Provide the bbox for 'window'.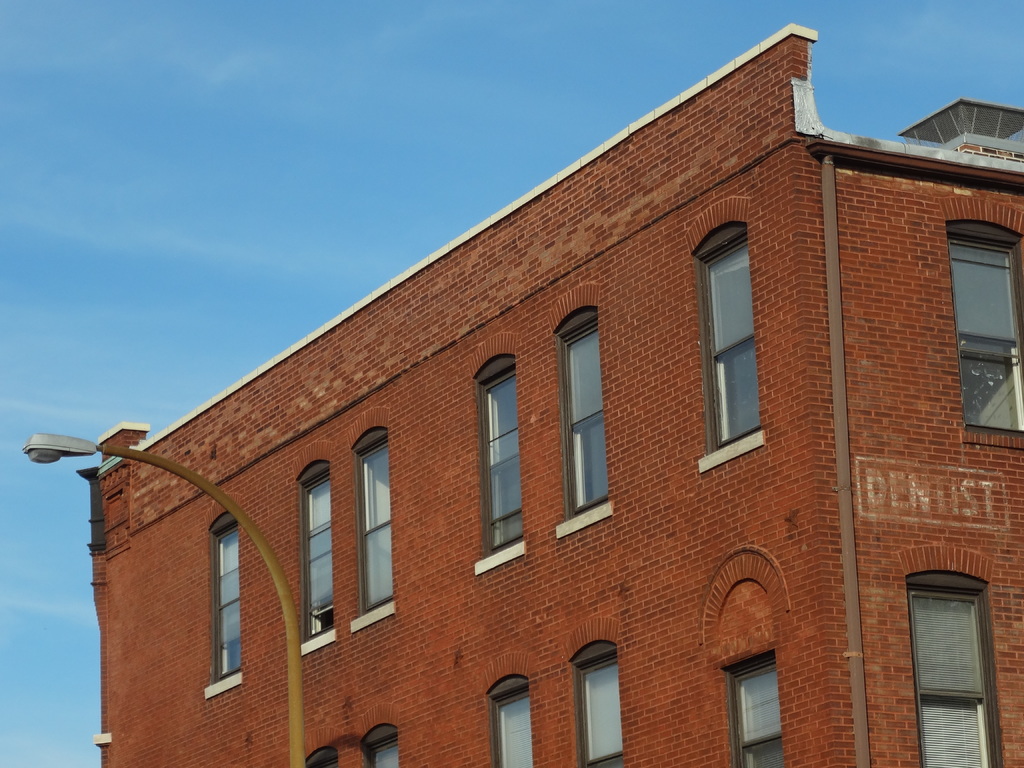
bbox=(573, 643, 619, 767).
